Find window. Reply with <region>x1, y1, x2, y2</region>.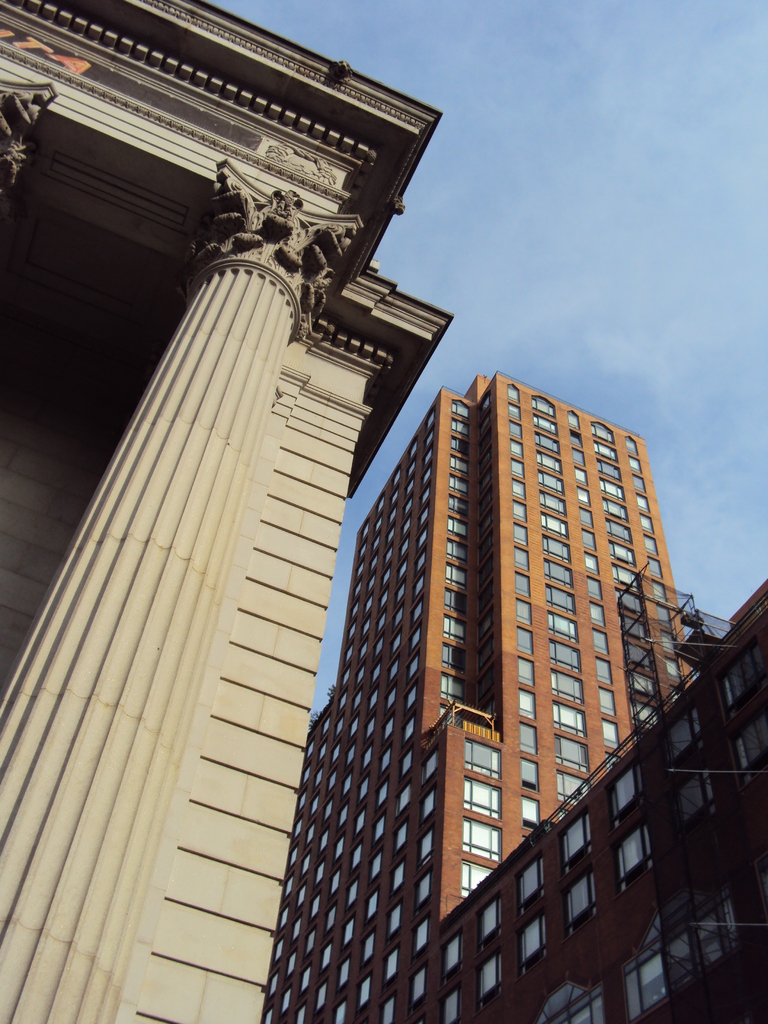
<region>586, 580, 609, 598</region>.
